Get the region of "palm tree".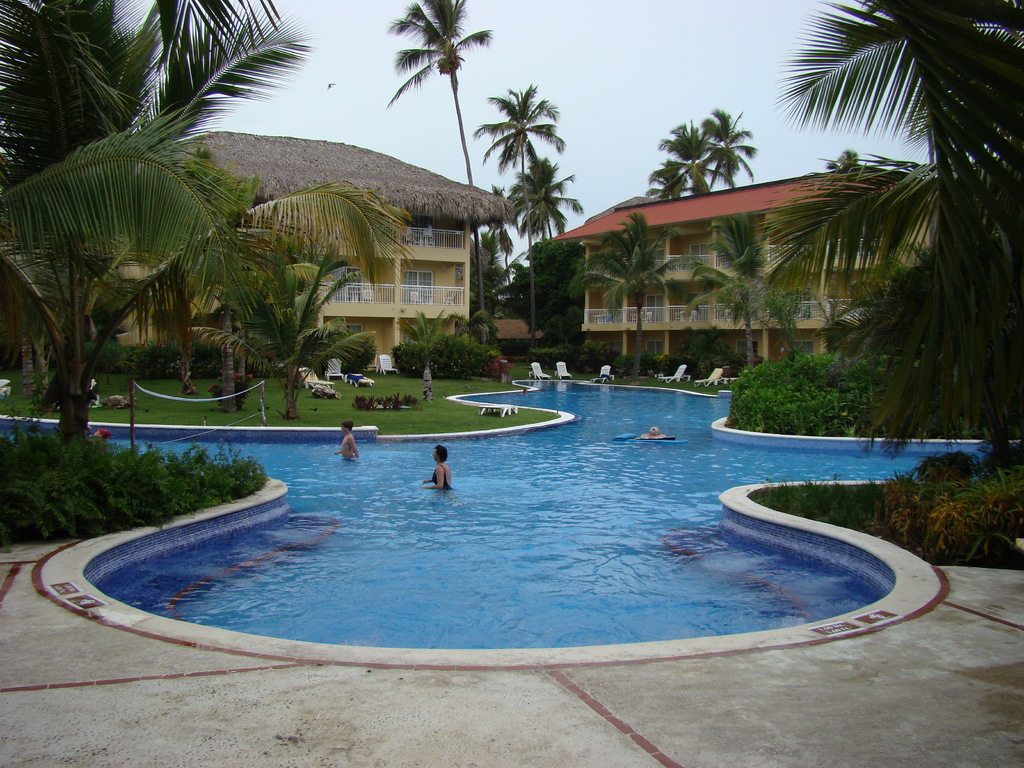
rect(667, 108, 755, 207).
